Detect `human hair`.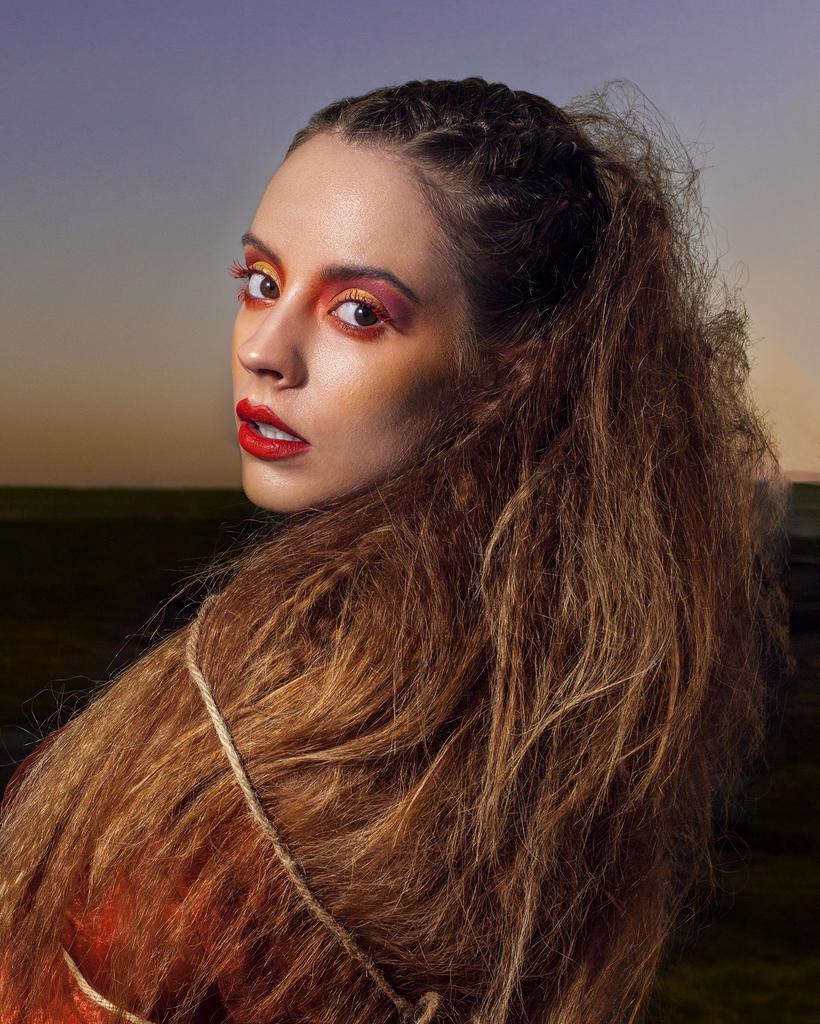
Detected at box(39, 69, 787, 1023).
